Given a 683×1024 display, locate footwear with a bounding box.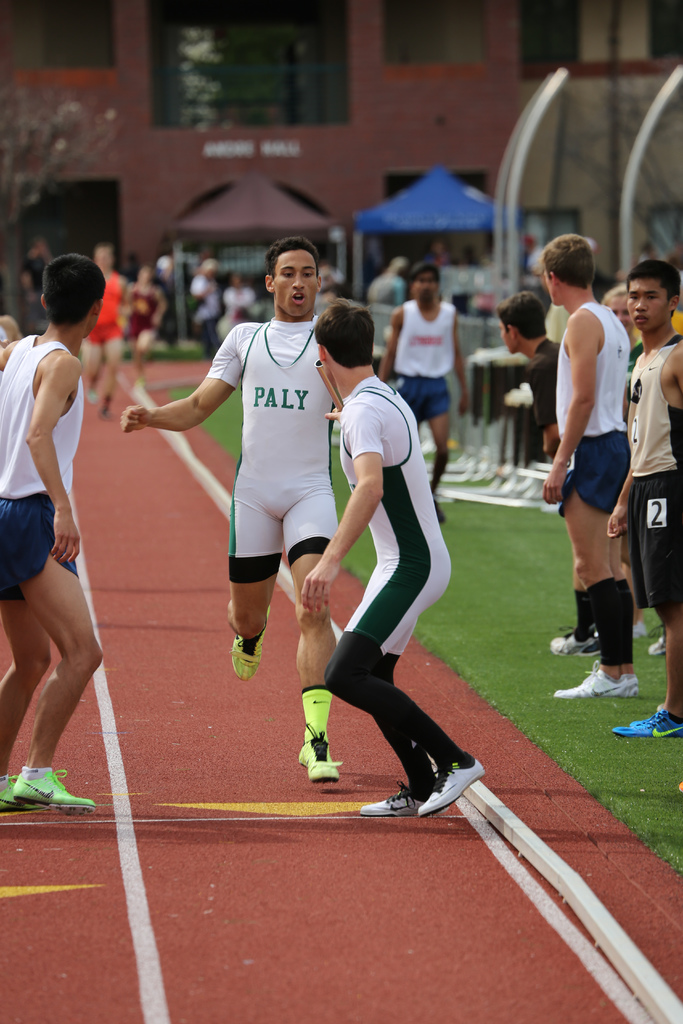
Located: [351,788,432,812].
